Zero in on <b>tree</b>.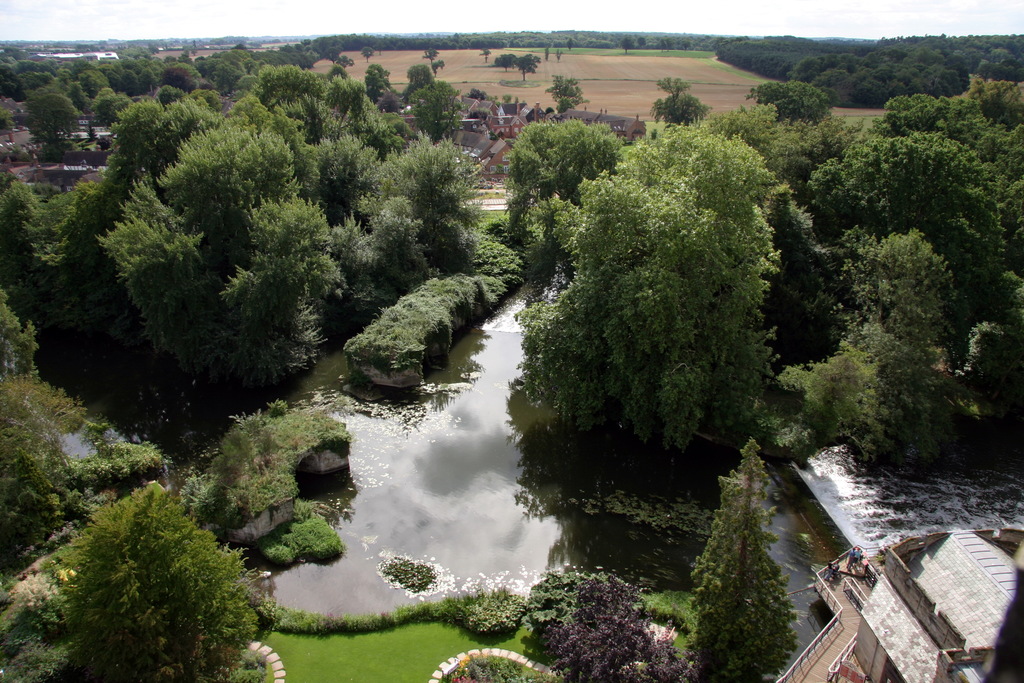
Zeroed in: locate(544, 72, 591, 115).
